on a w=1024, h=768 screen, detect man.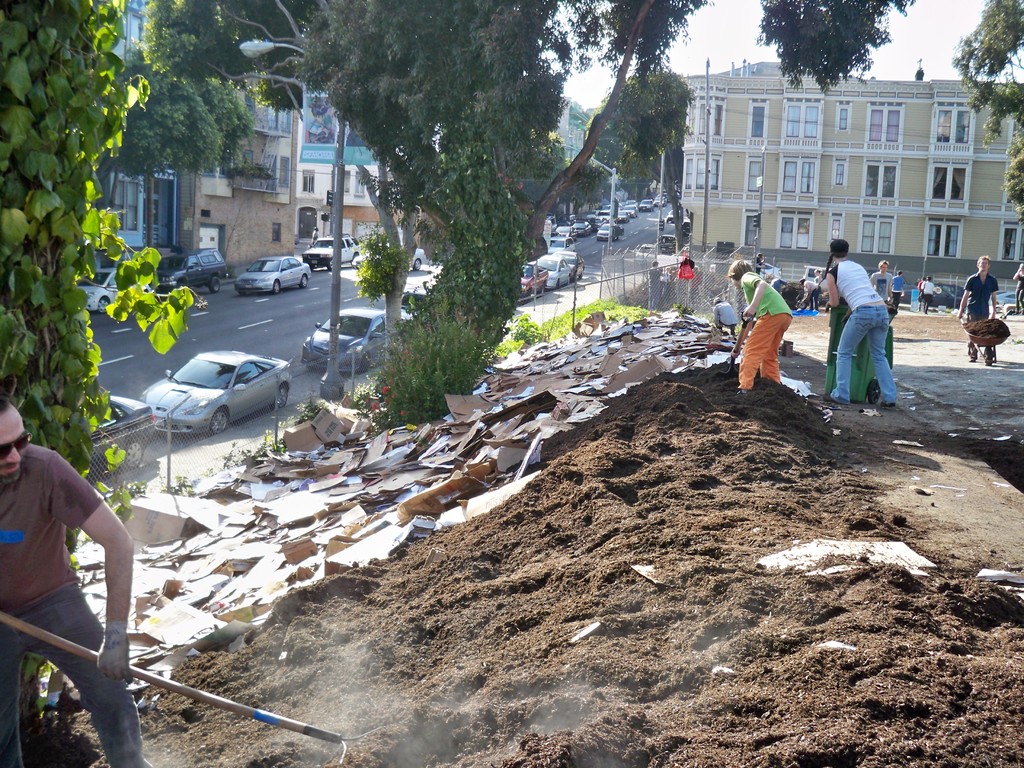
[647,261,667,312].
